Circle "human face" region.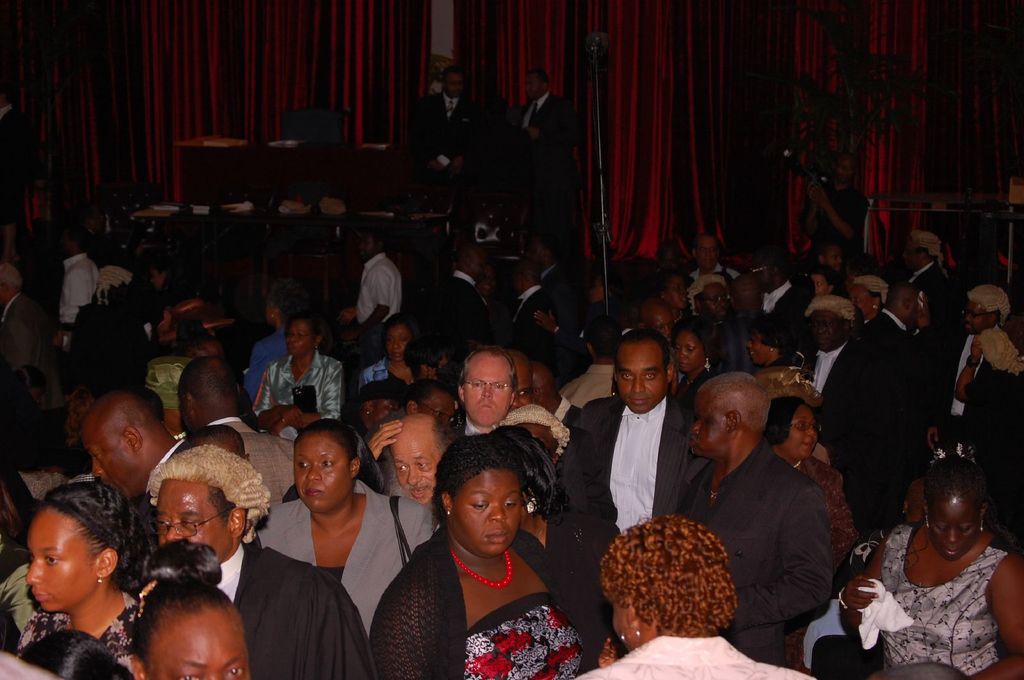
Region: box(847, 281, 879, 319).
